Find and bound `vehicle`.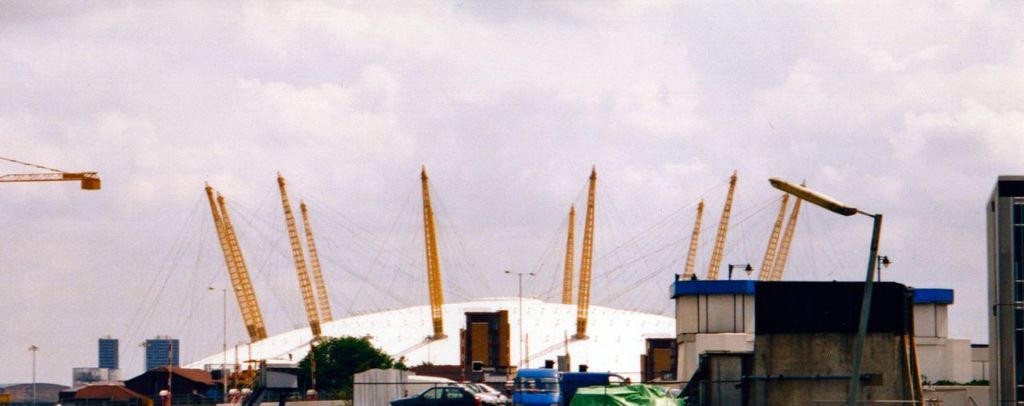
Bound: crop(394, 383, 514, 405).
